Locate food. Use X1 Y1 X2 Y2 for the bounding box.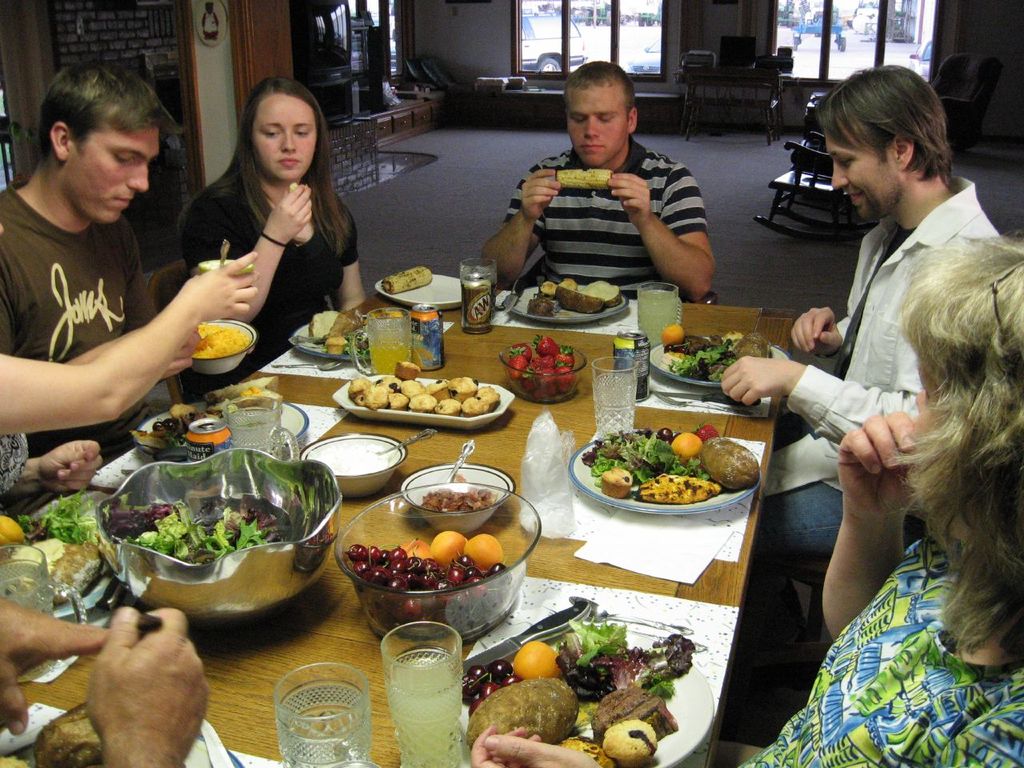
286 180 298 194.
